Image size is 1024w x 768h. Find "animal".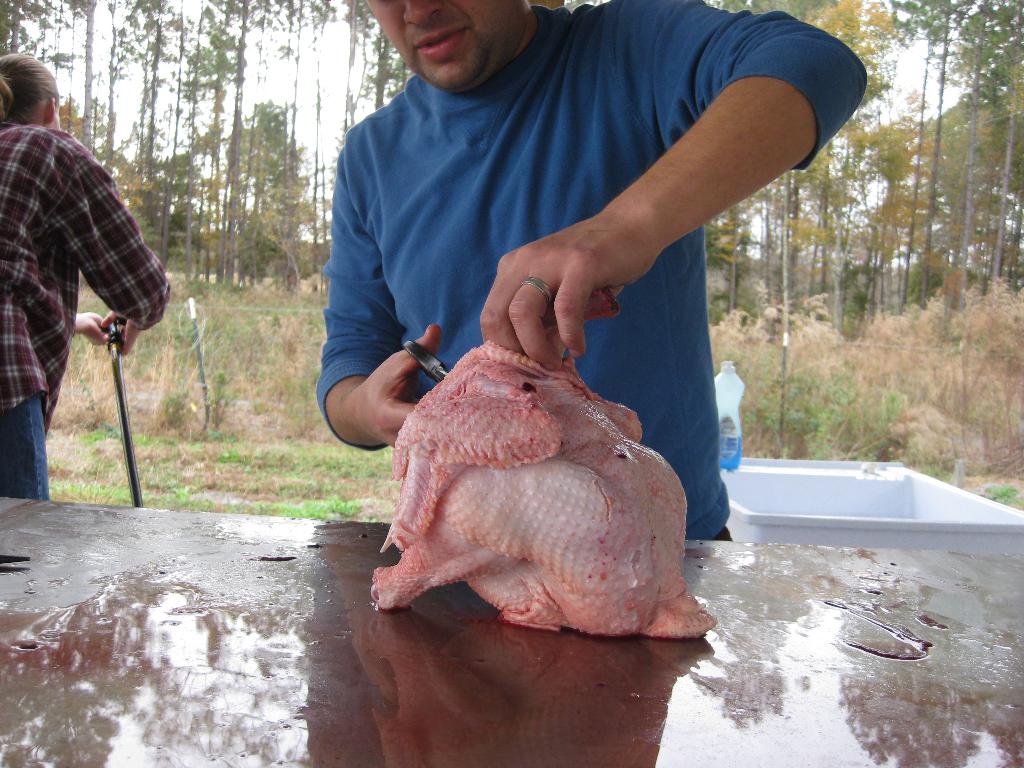
left=373, top=291, right=721, bottom=643.
